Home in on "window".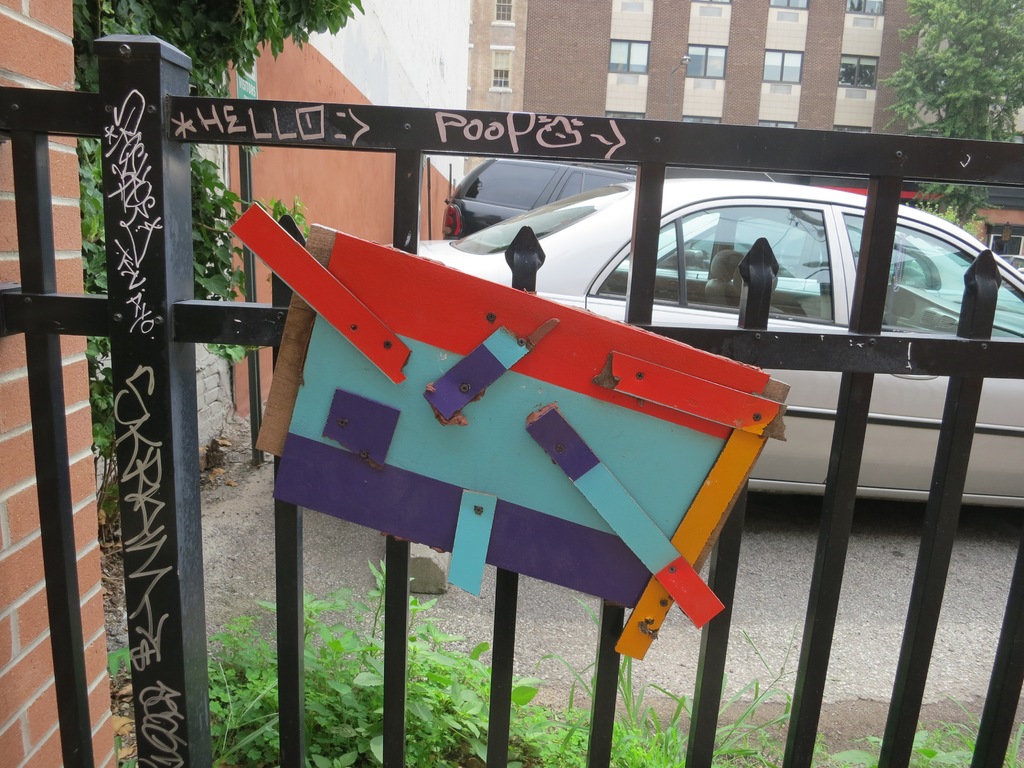
Homed in at region(592, 201, 837, 326).
